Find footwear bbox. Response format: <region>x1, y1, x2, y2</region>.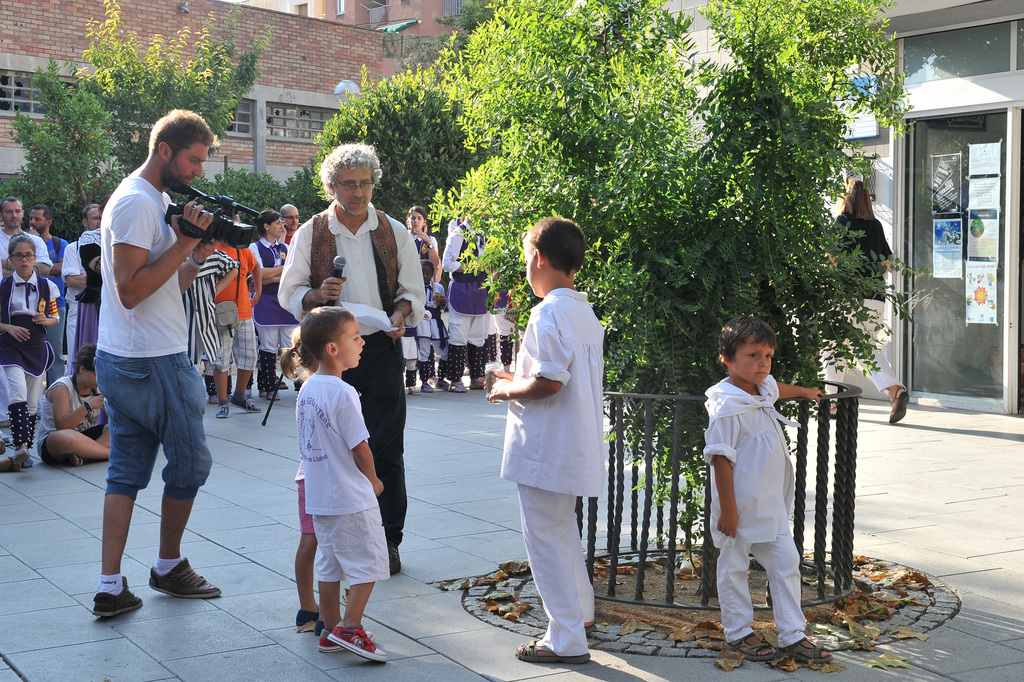
<region>512, 636, 588, 656</region>.
